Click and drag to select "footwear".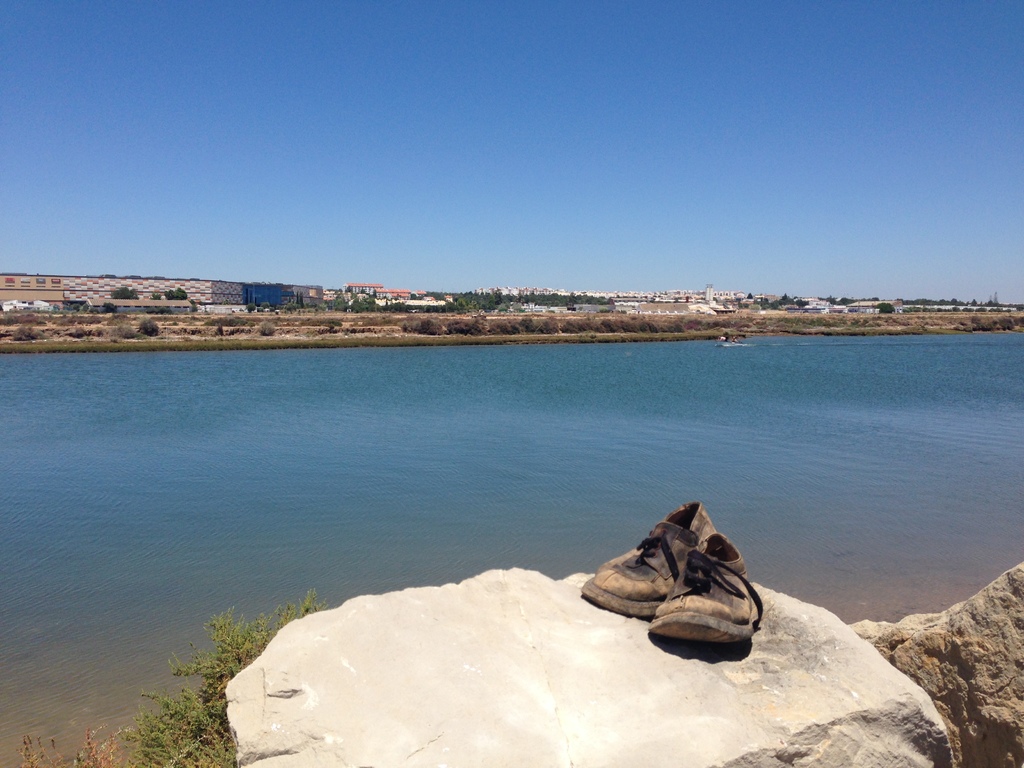
Selection: [left=580, top=497, right=717, bottom=620].
